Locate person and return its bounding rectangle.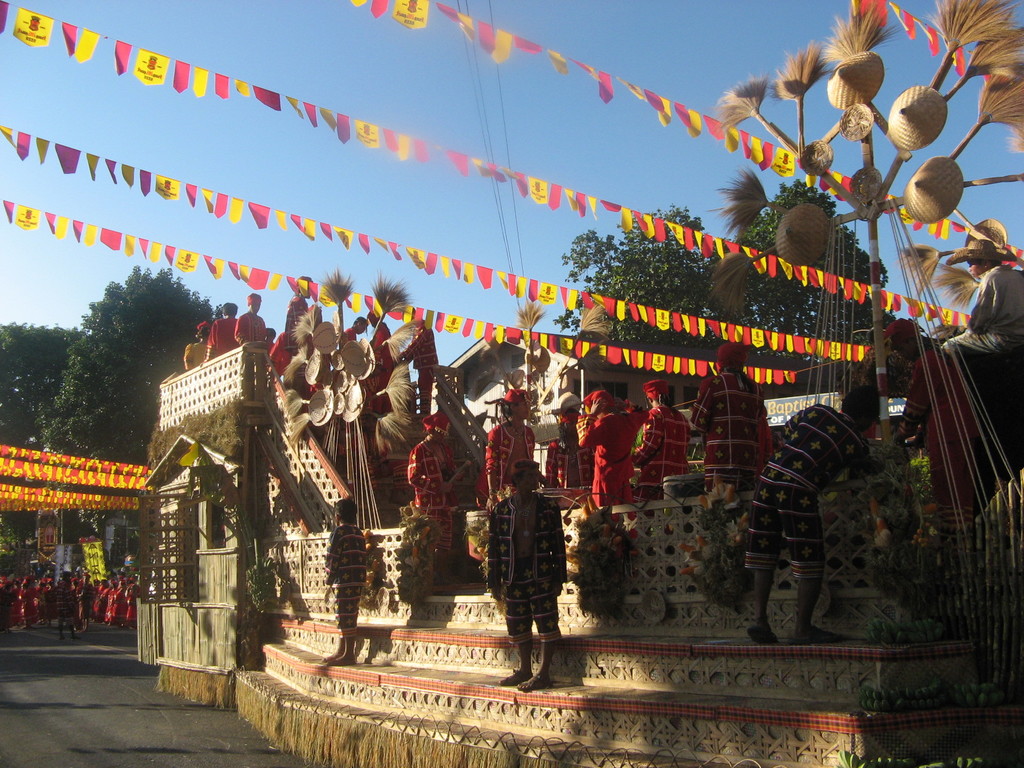
pyautogui.locateOnScreen(939, 237, 1023, 352).
